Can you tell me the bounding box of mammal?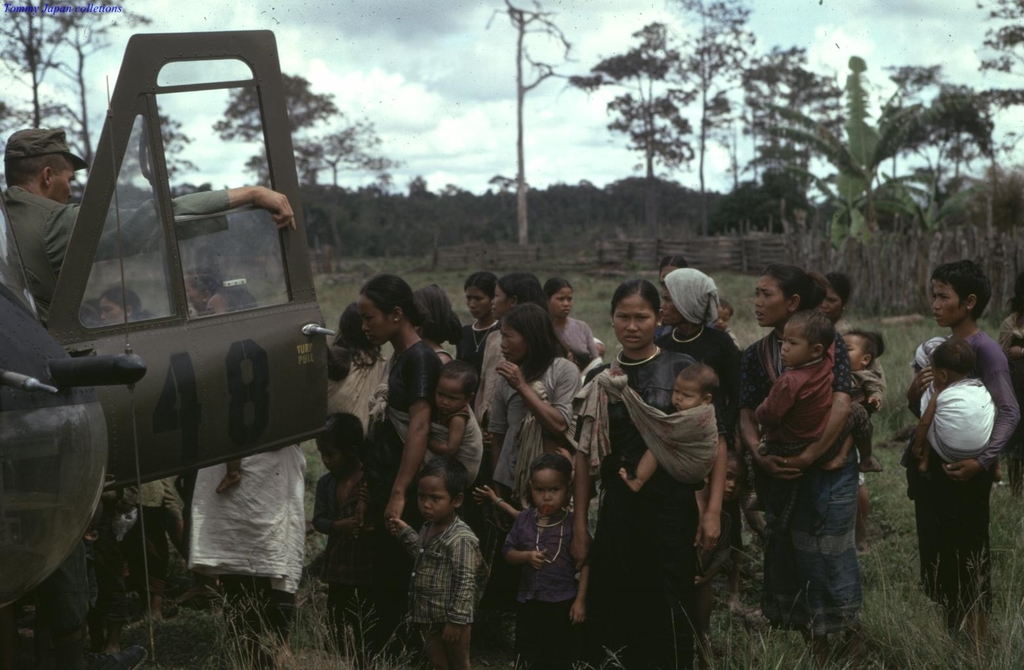
172,257,221,603.
